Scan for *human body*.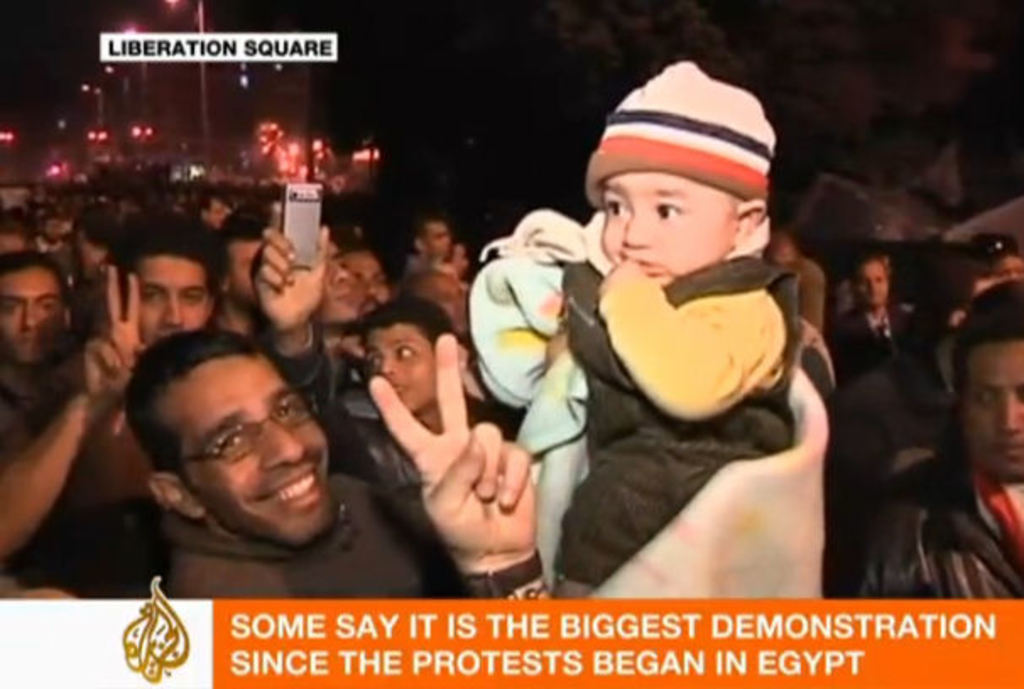
Scan result: [201,189,233,228].
